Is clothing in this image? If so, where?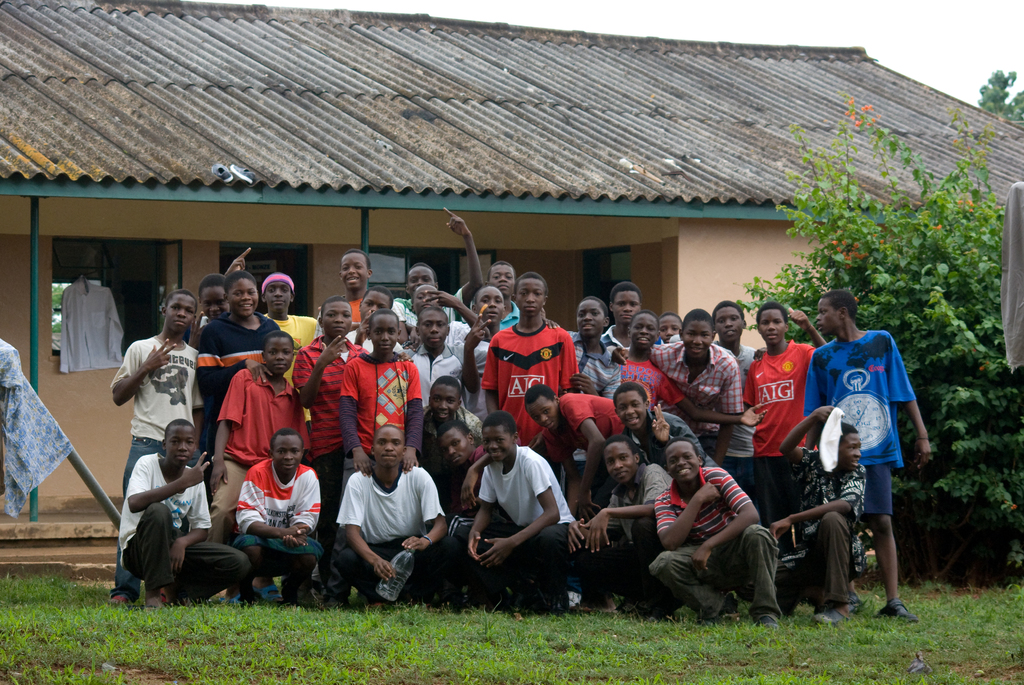
Yes, at (60, 279, 118, 368).
